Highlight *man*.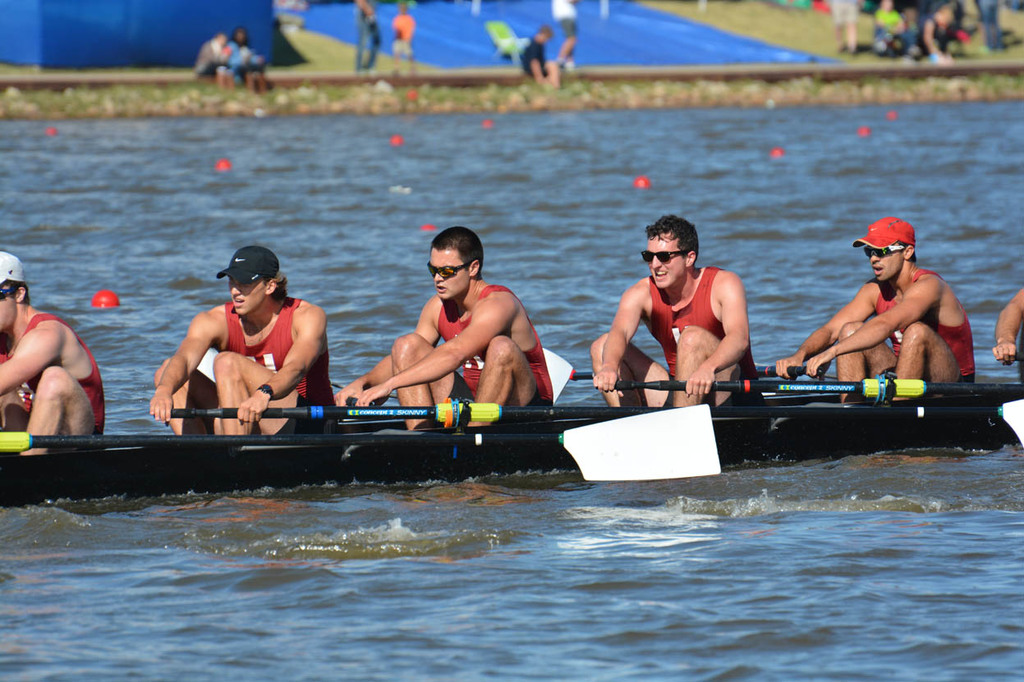
Highlighted region: <box>149,246,324,449</box>.
